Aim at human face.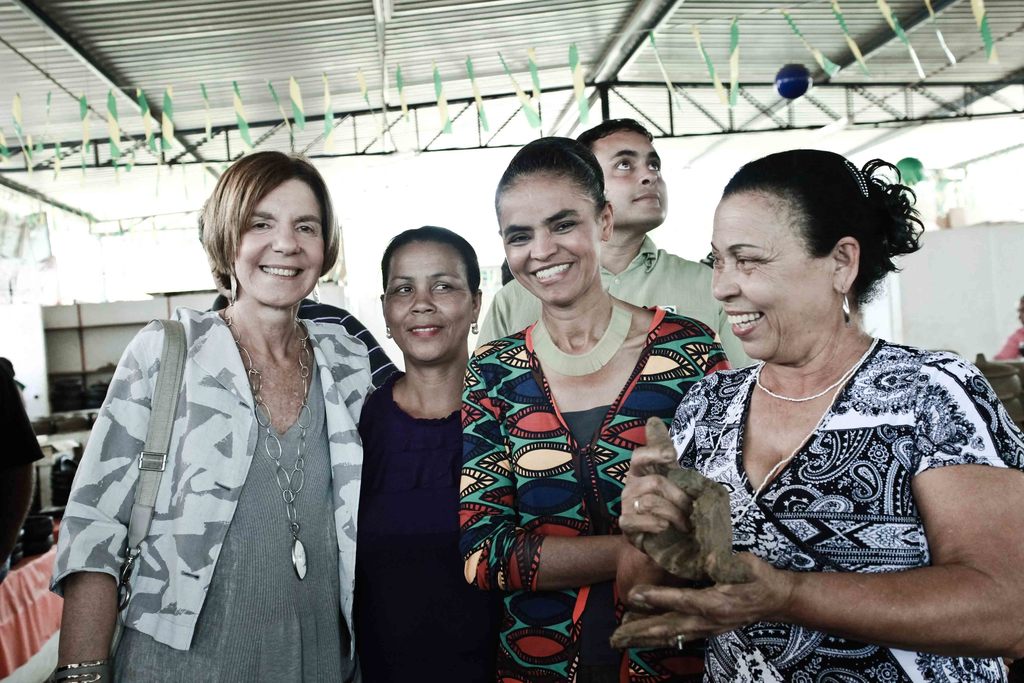
Aimed at BBox(504, 172, 597, 306).
